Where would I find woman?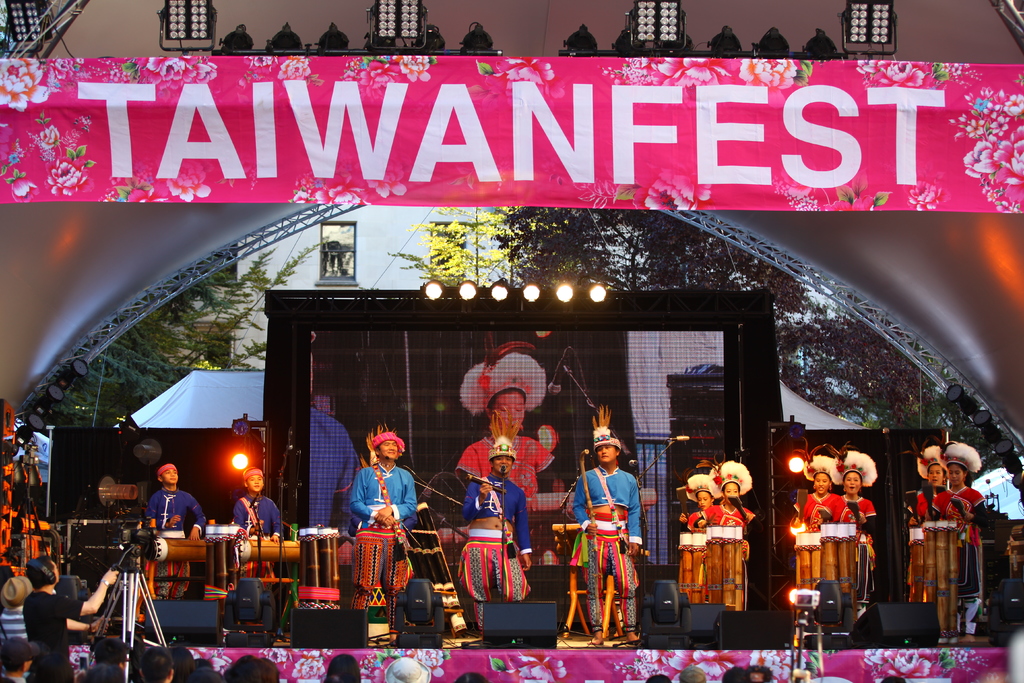
At <bbox>694, 471, 757, 557</bbox>.
